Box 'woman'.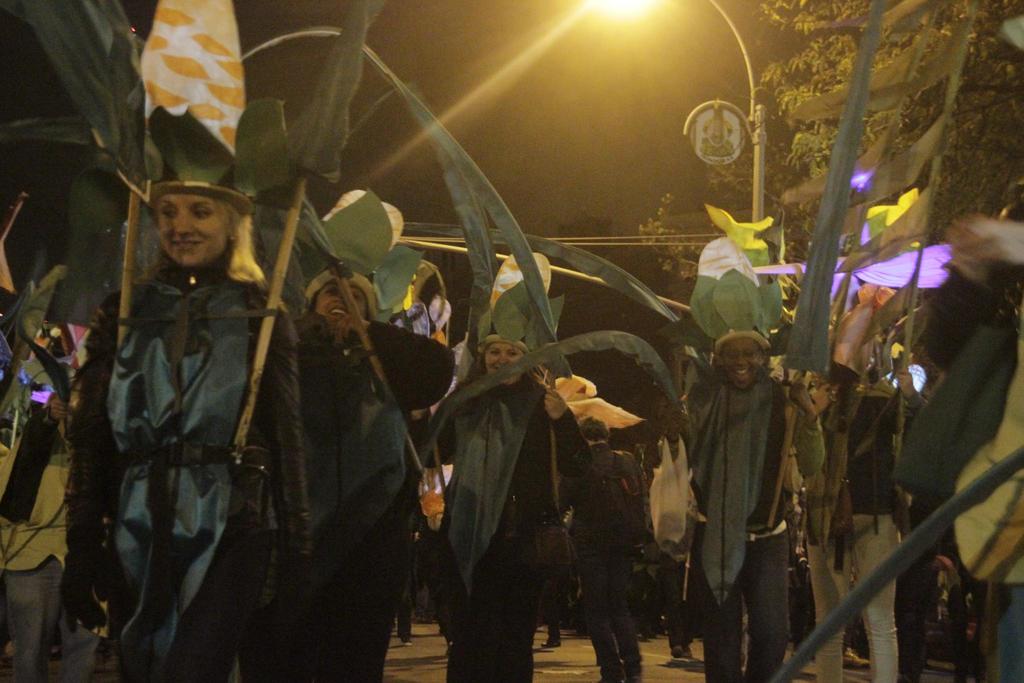
<box>300,265,452,682</box>.
